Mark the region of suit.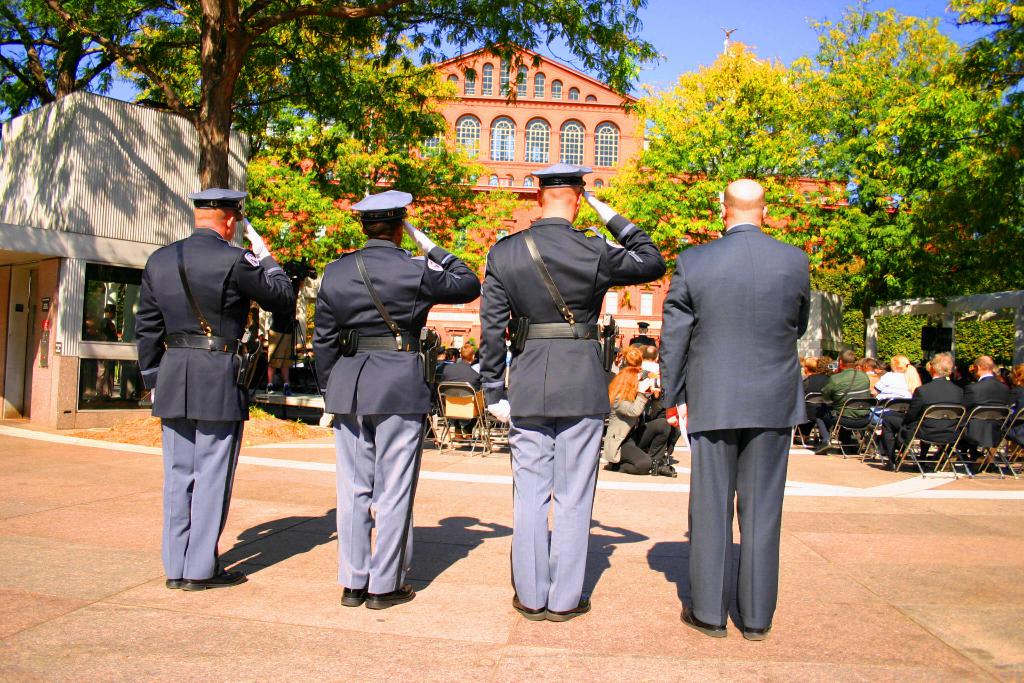
Region: (965, 374, 1014, 459).
